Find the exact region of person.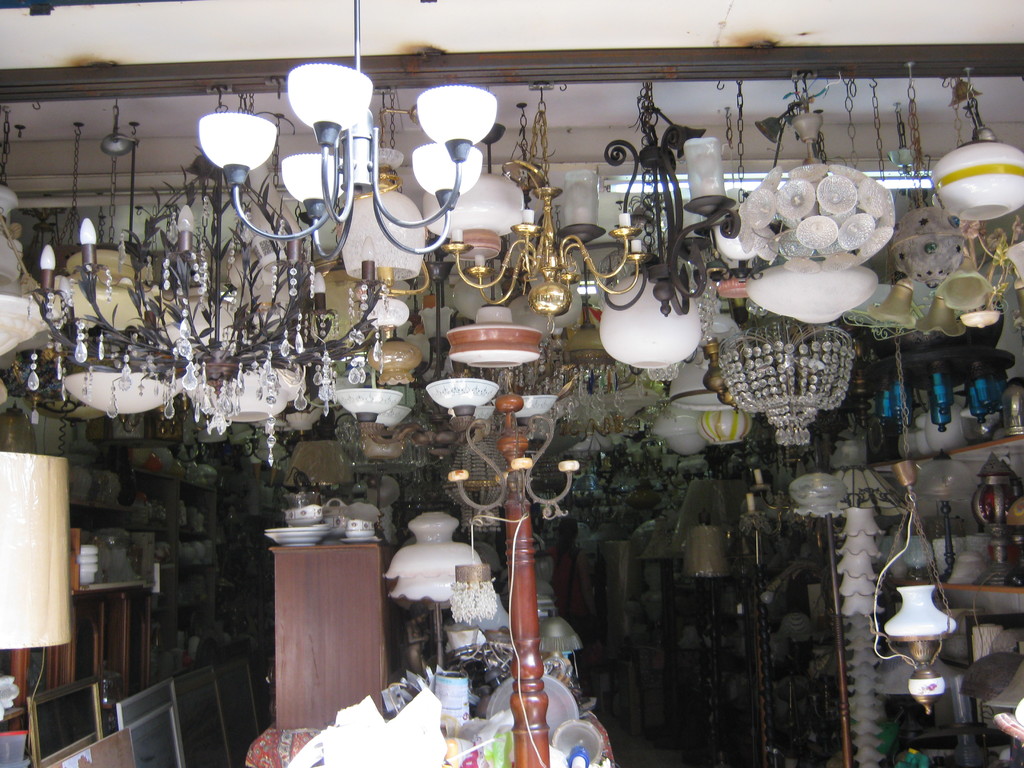
Exact region: box(541, 508, 598, 689).
